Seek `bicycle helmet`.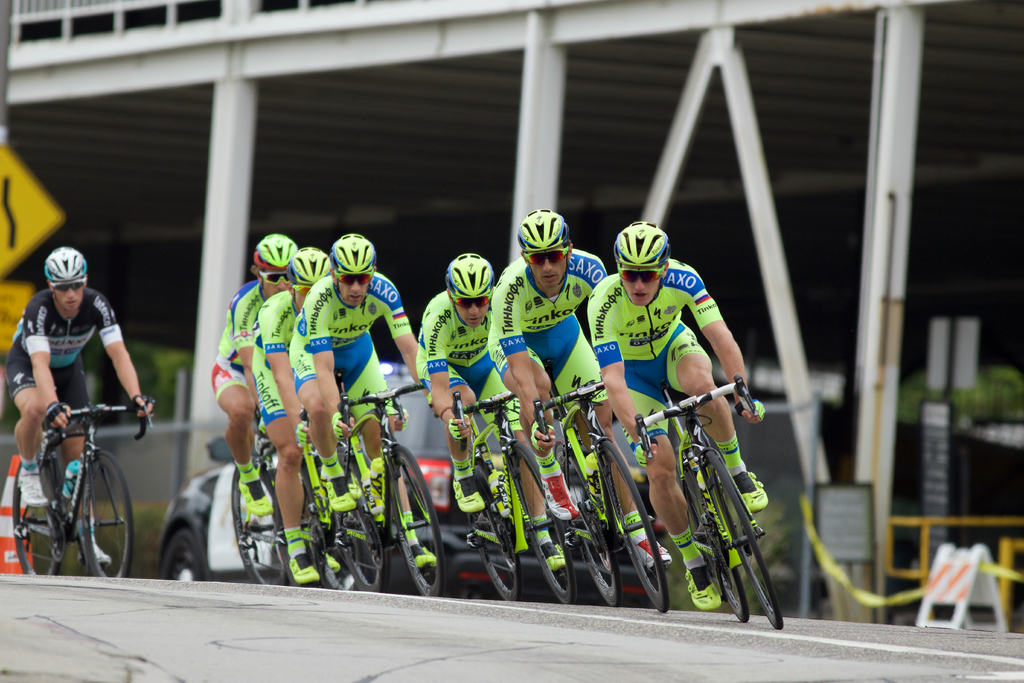
region(615, 224, 674, 269).
